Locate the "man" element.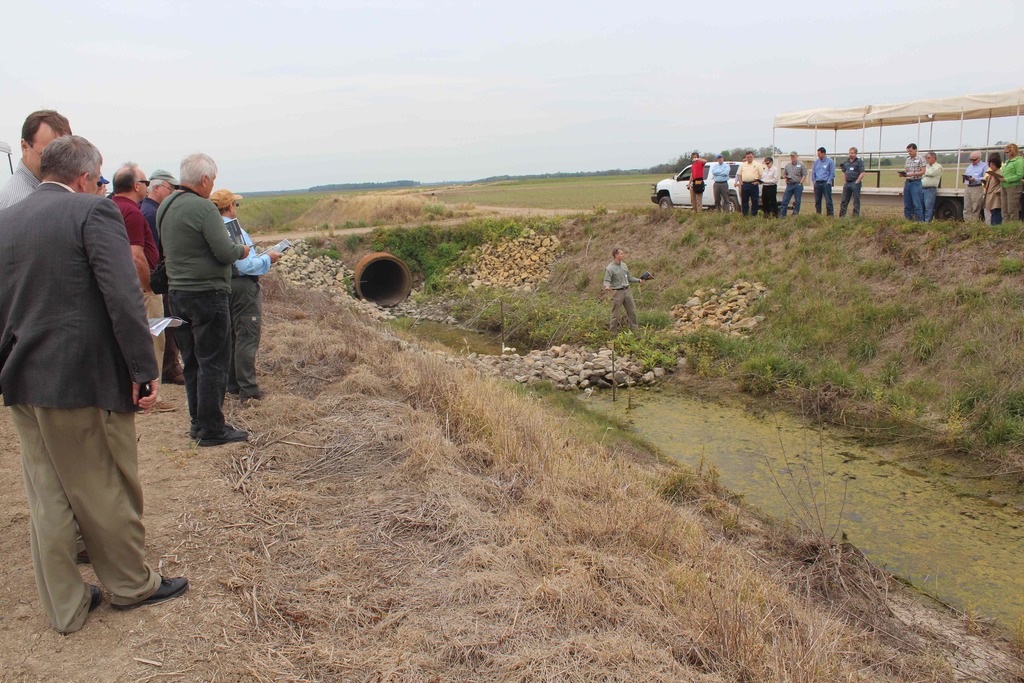
Element bbox: (left=0, top=110, right=89, bottom=563).
